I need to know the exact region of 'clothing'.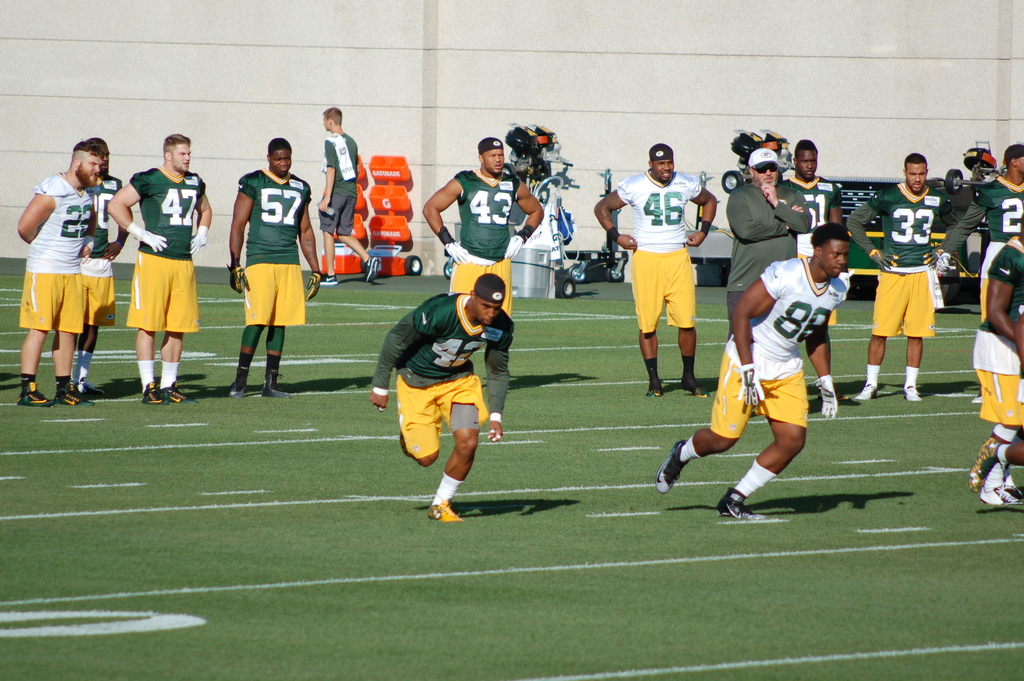
Region: locate(964, 241, 1023, 482).
